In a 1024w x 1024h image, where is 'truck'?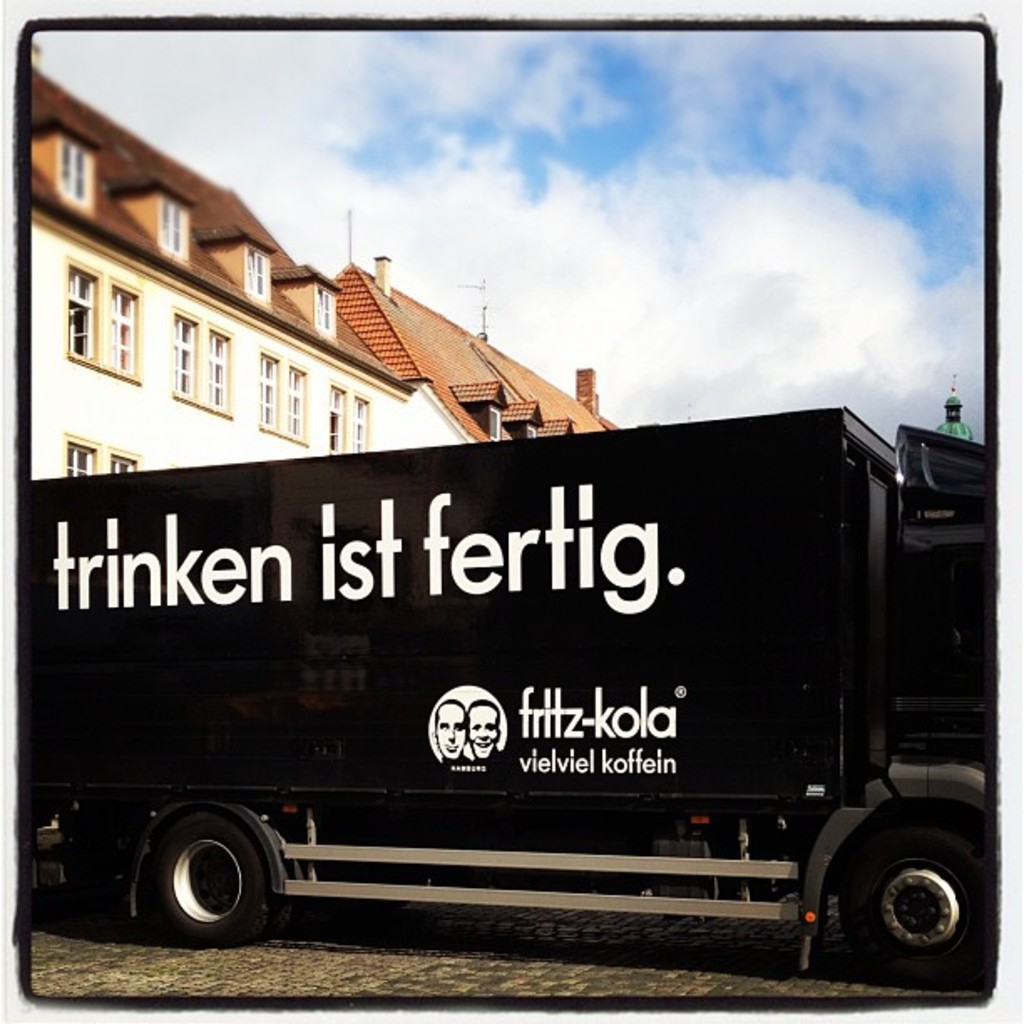
<region>7, 333, 1002, 980</region>.
